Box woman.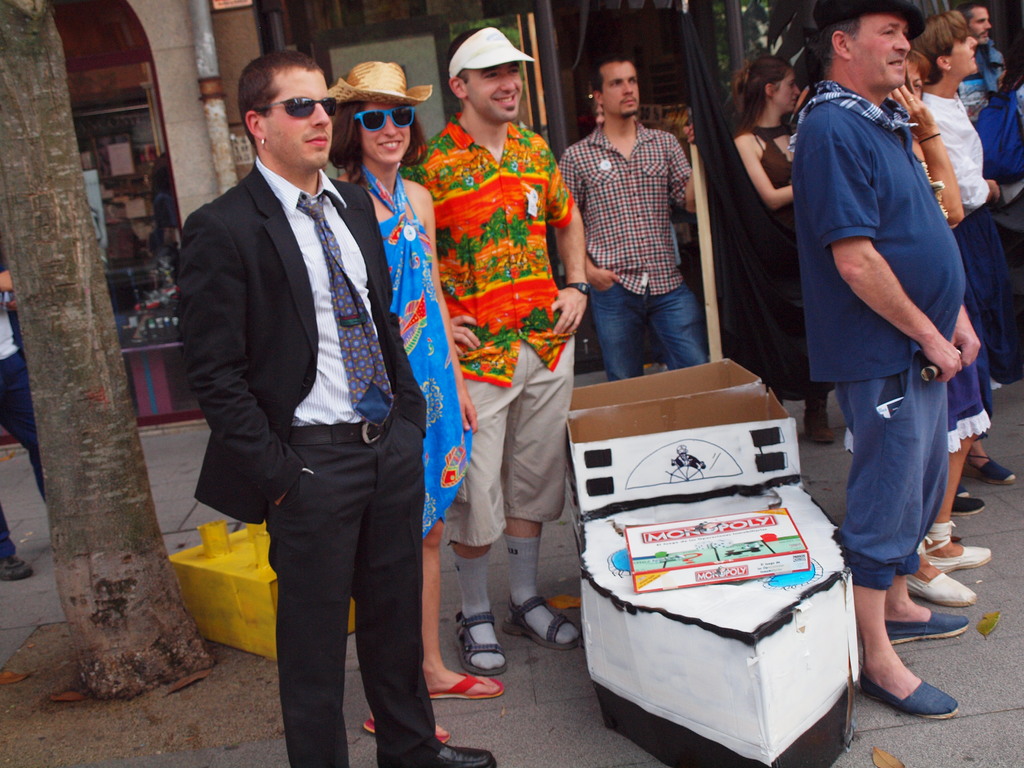
x1=892 y1=49 x2=997 y2=607.
